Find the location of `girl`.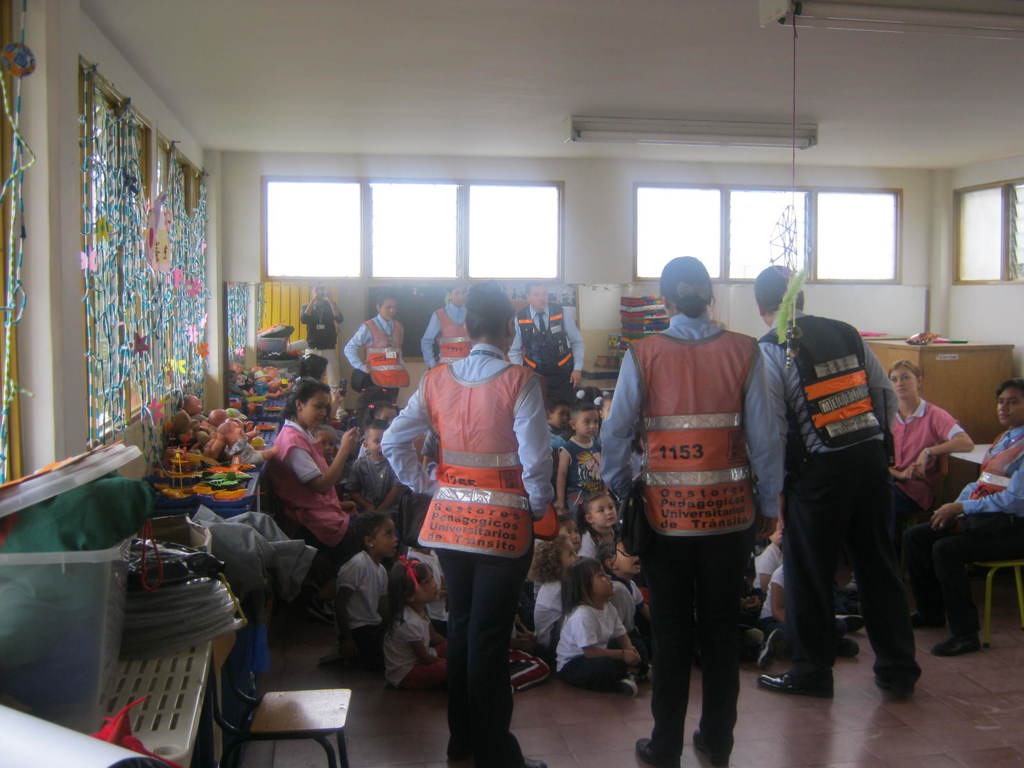
Location: {"x1": 334, "y1": 513, "x2": 394, "y2": 671}.
